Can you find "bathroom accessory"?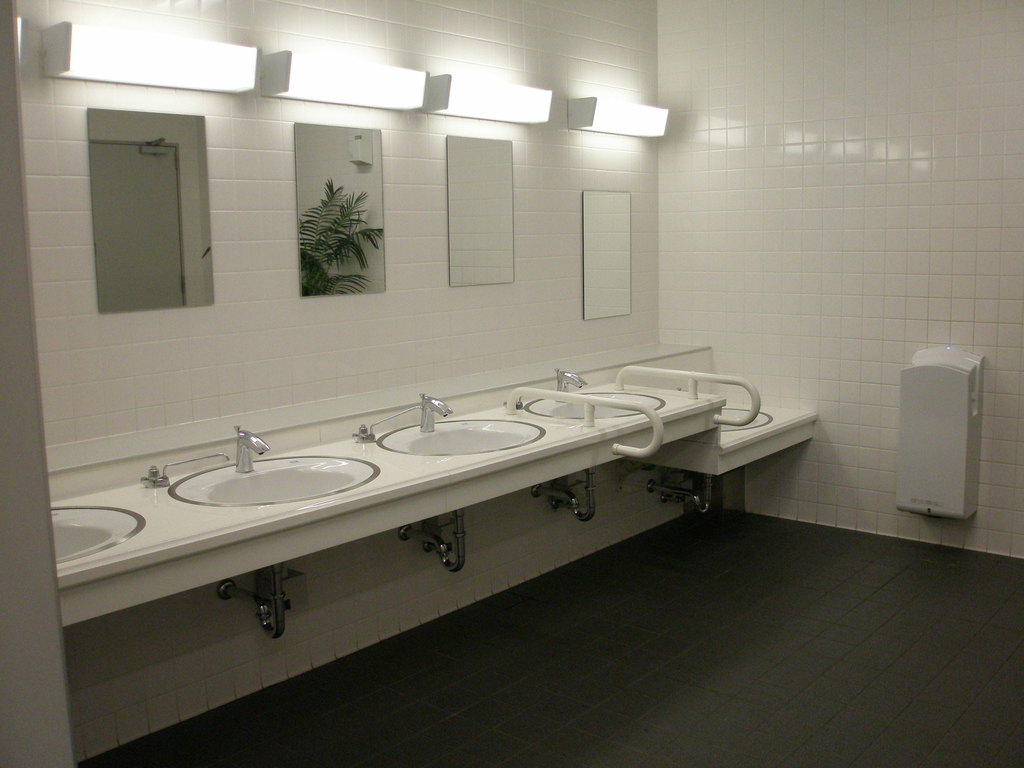
Yes, bounding box: [551, 364, 677, 431].
